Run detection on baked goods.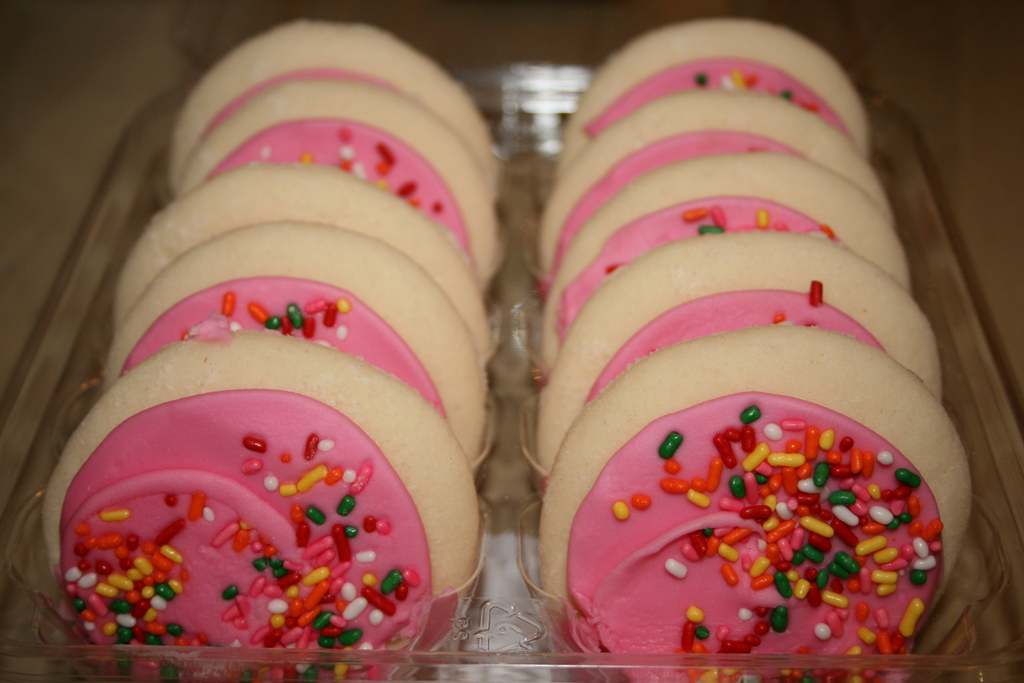
Result: 31/329/482/682.
